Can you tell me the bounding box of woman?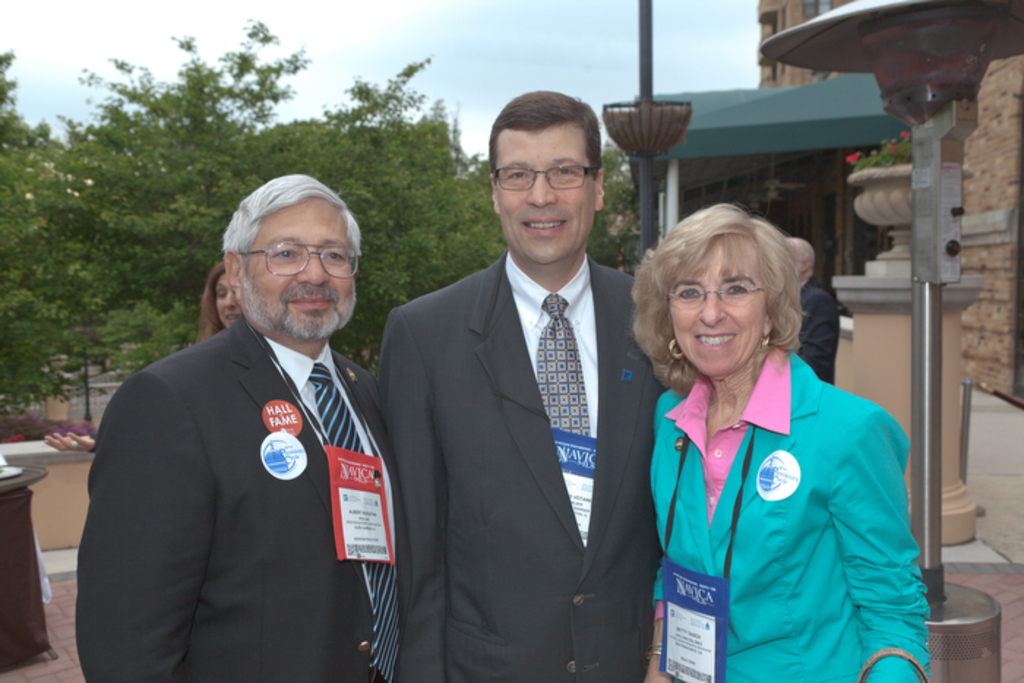
(197, 249, 240, 348).
